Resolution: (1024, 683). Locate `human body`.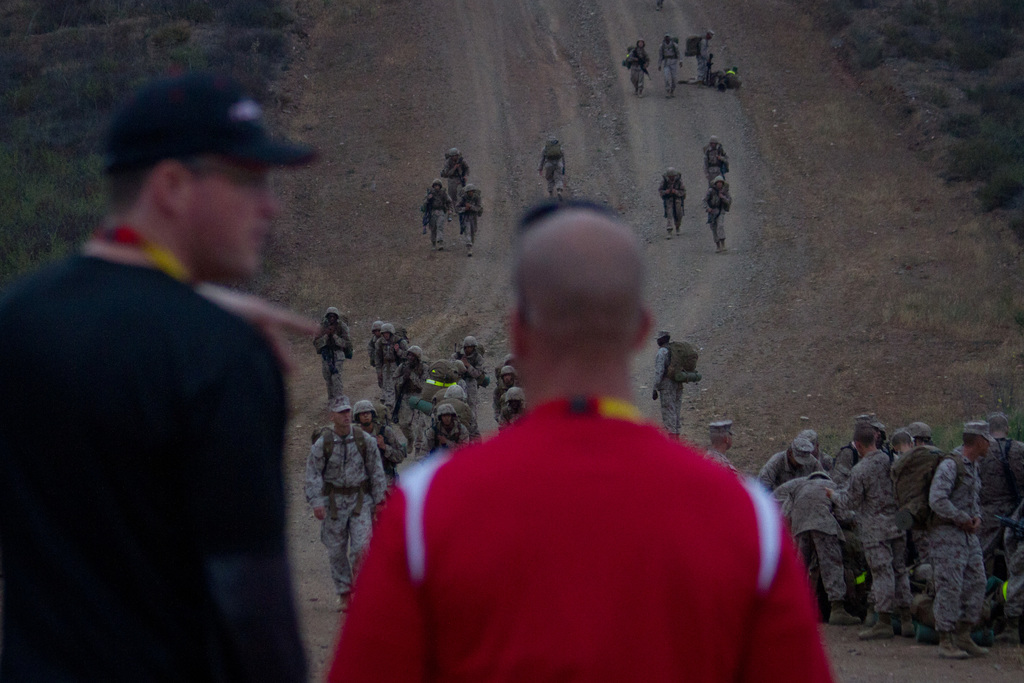
[700,135,726,179].
